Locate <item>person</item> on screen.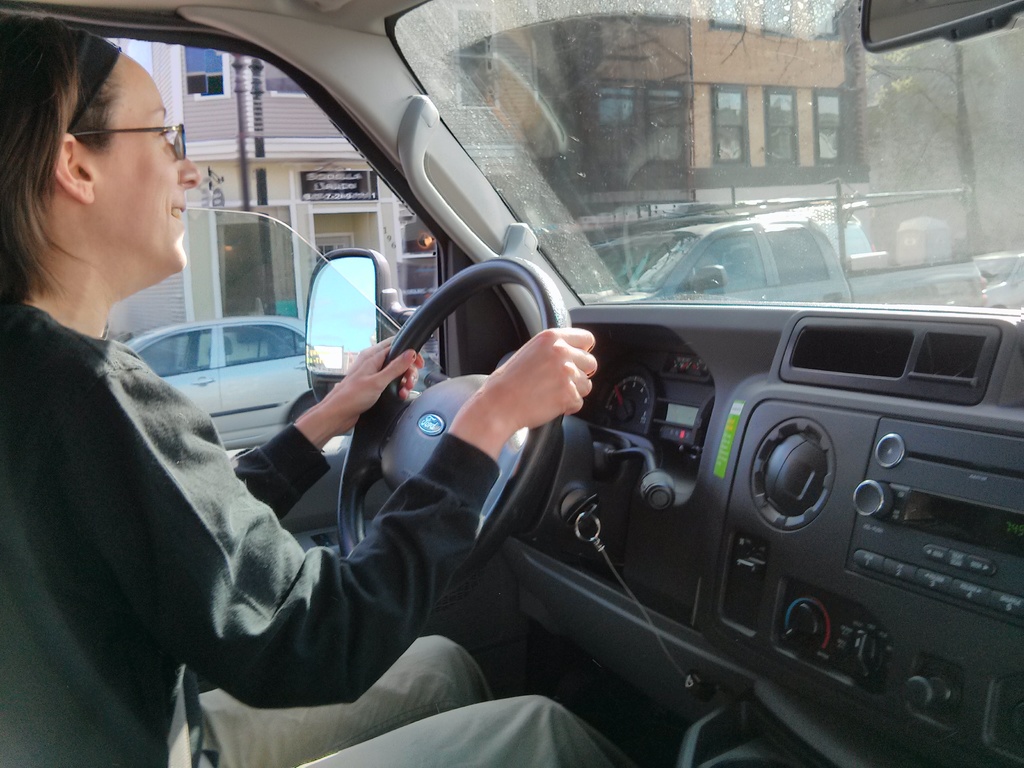
On screen at x1=0, y1=7, x2=629, y2=767.
